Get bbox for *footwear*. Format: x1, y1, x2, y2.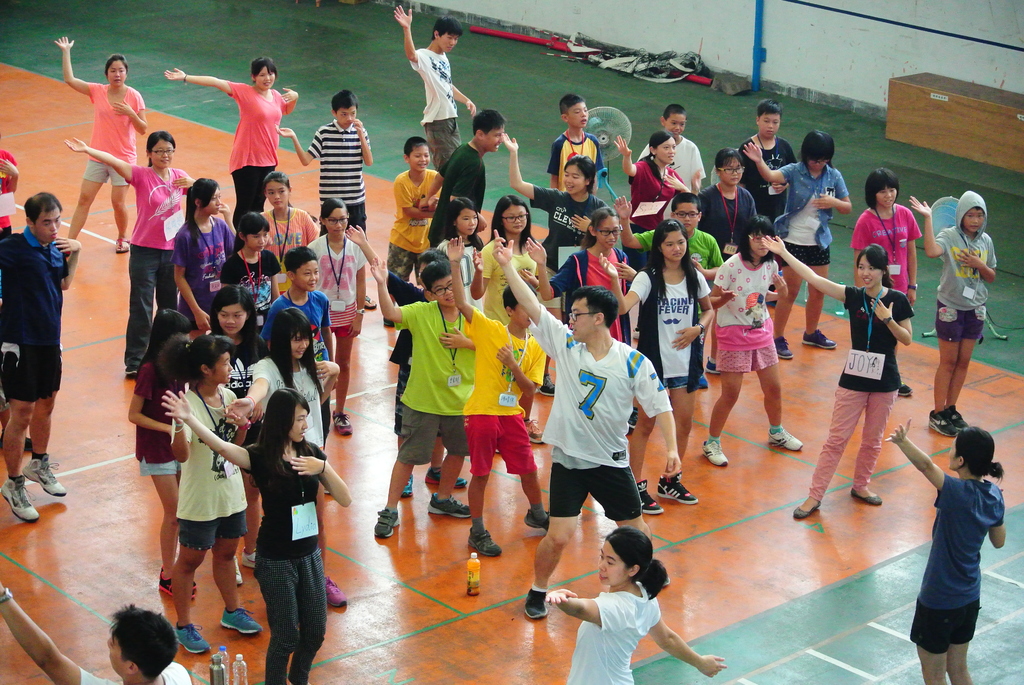
538, 372, 556, 395.
